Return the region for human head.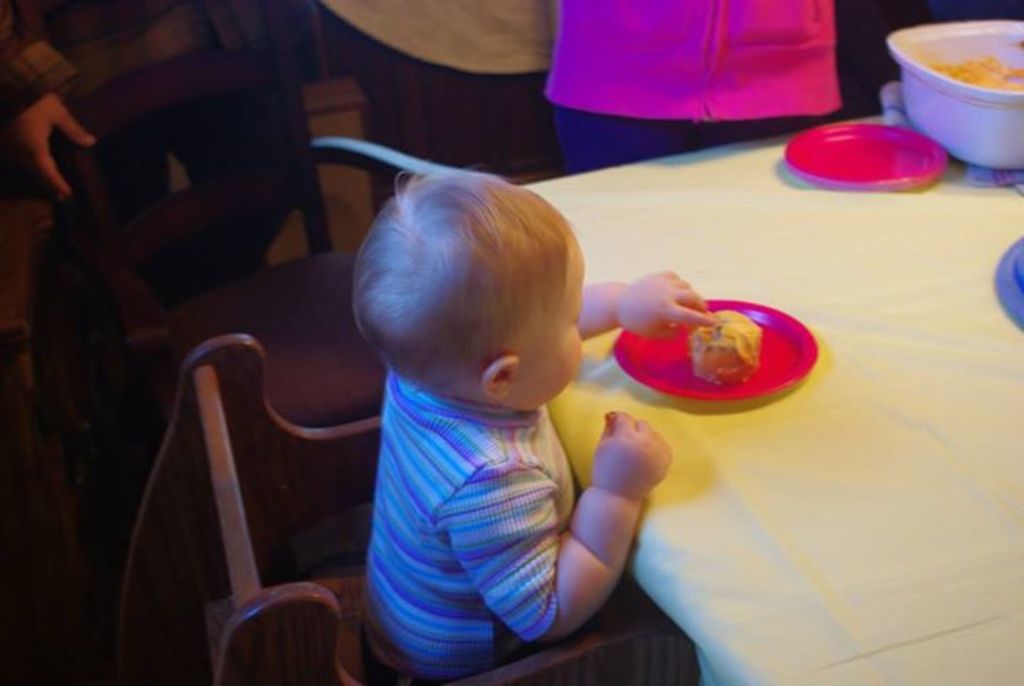
BBox(353, 171, 599, 437).
